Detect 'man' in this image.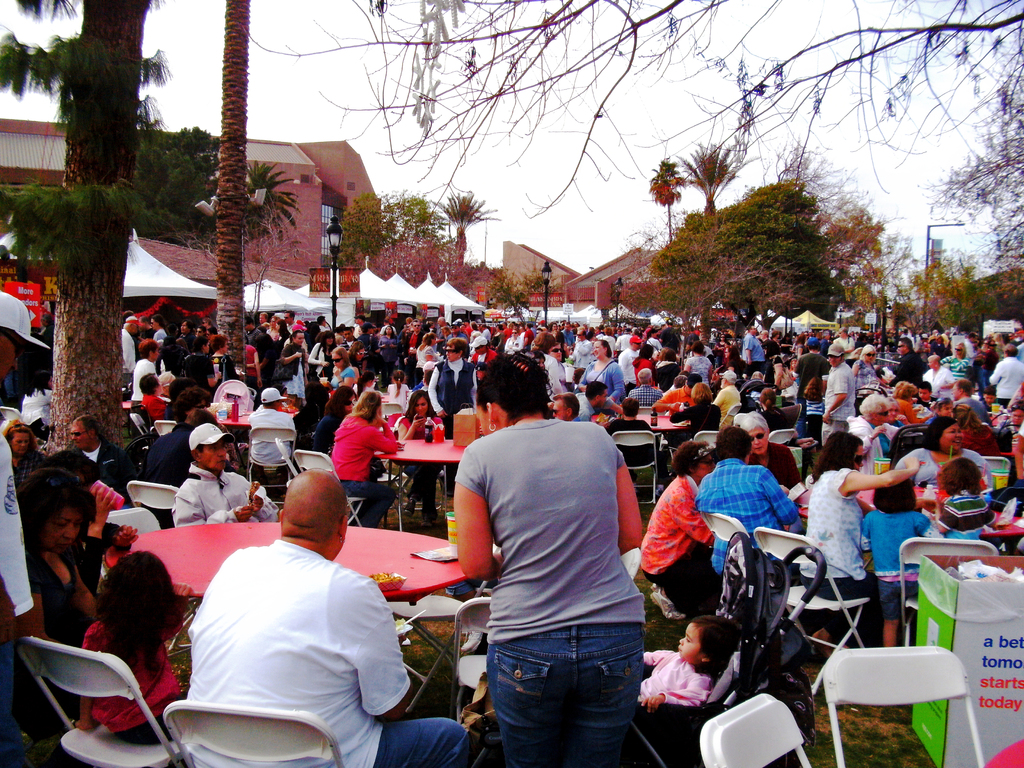
Detection: 427/339/478/496.
